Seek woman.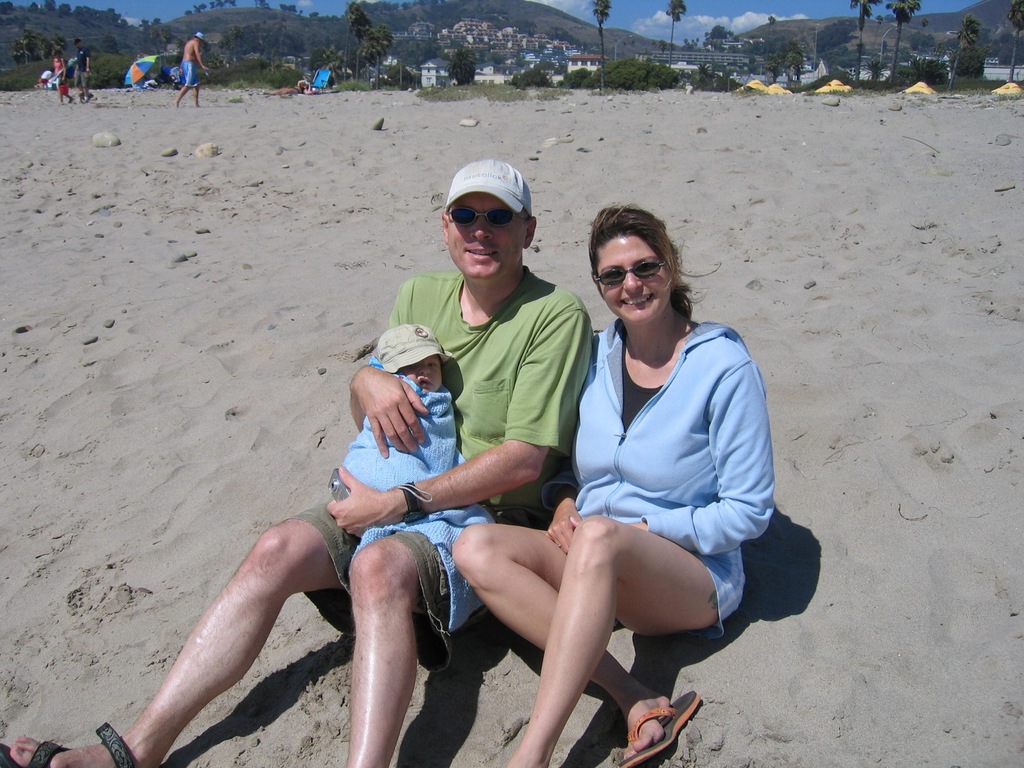
box(53, 48, 75, 104).
